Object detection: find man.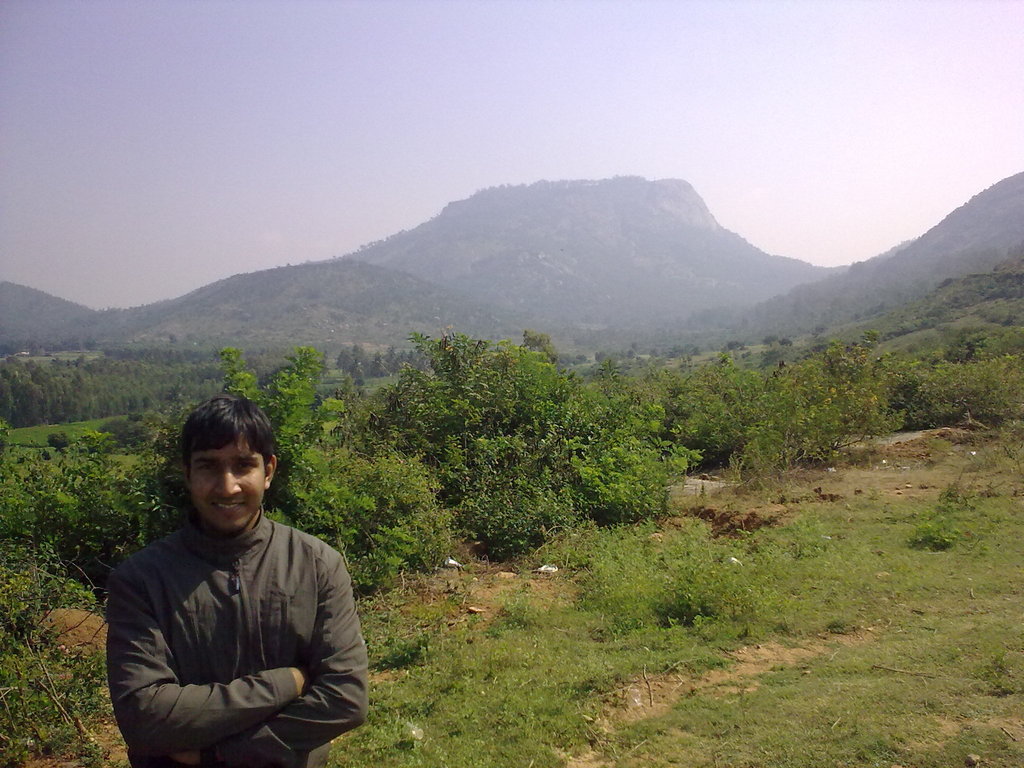
crop(81, 381, 379, 767).
